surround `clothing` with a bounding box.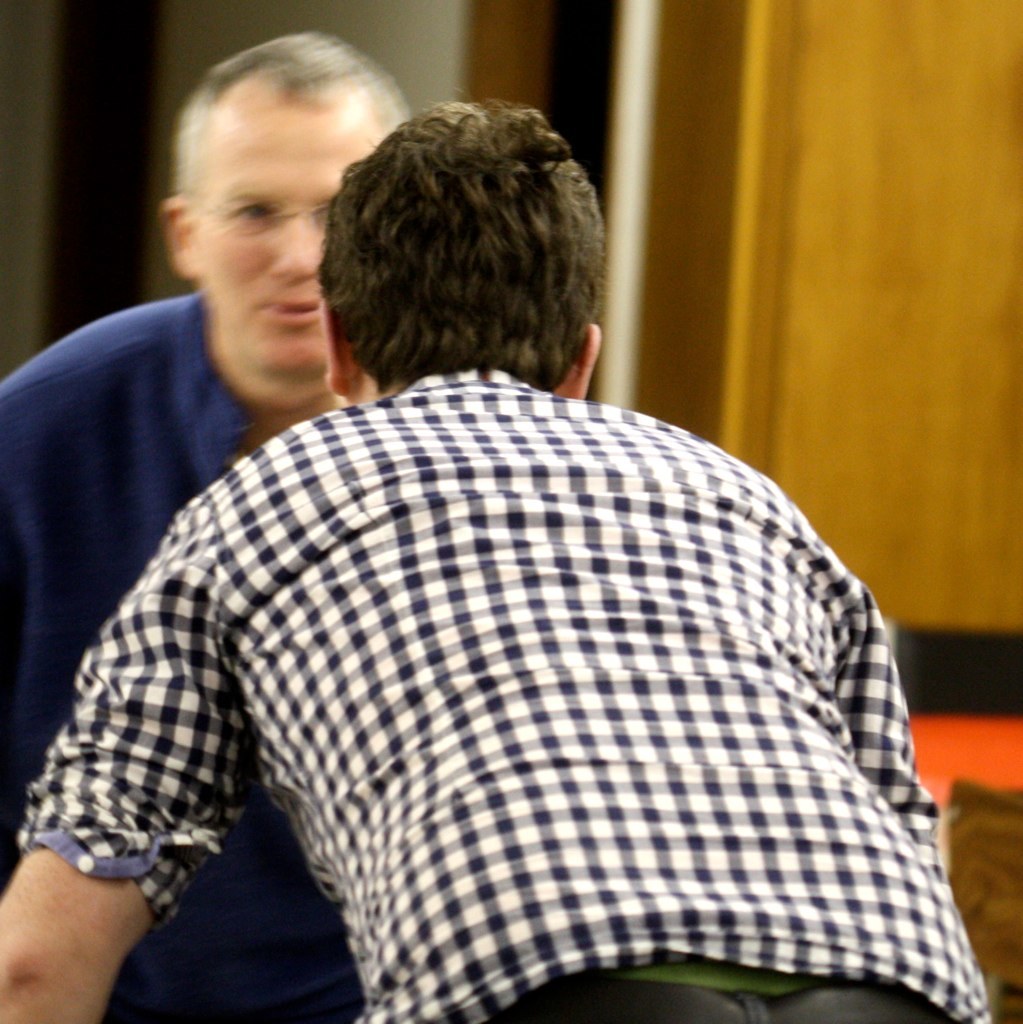
locate(20, 369, 994, 1023).
